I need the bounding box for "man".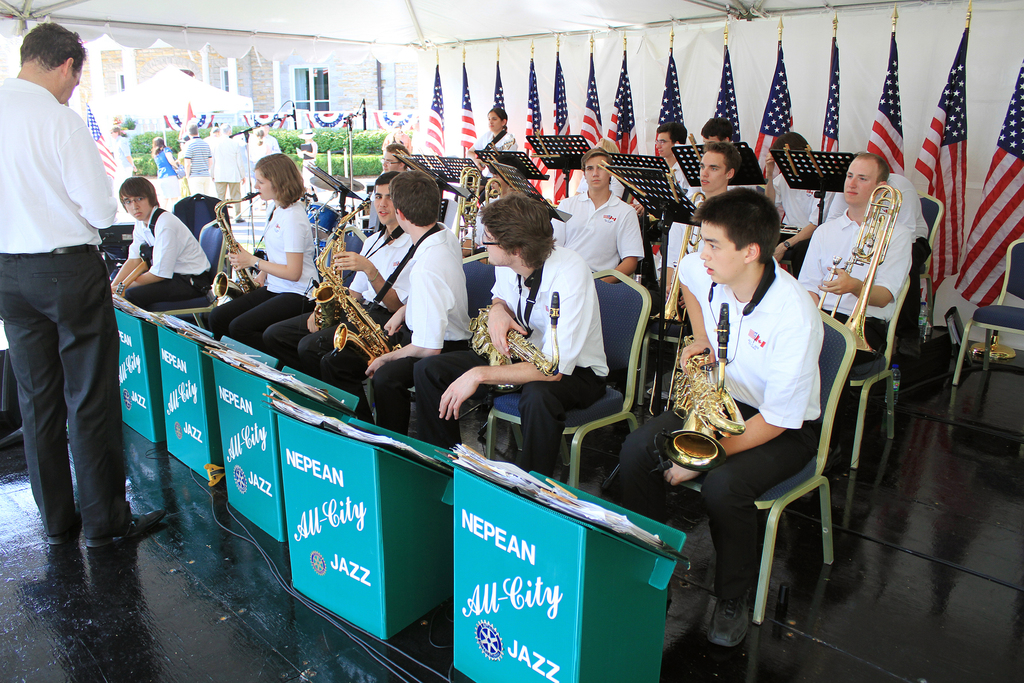
Here it is: box=[201, 122, 248, 218].
